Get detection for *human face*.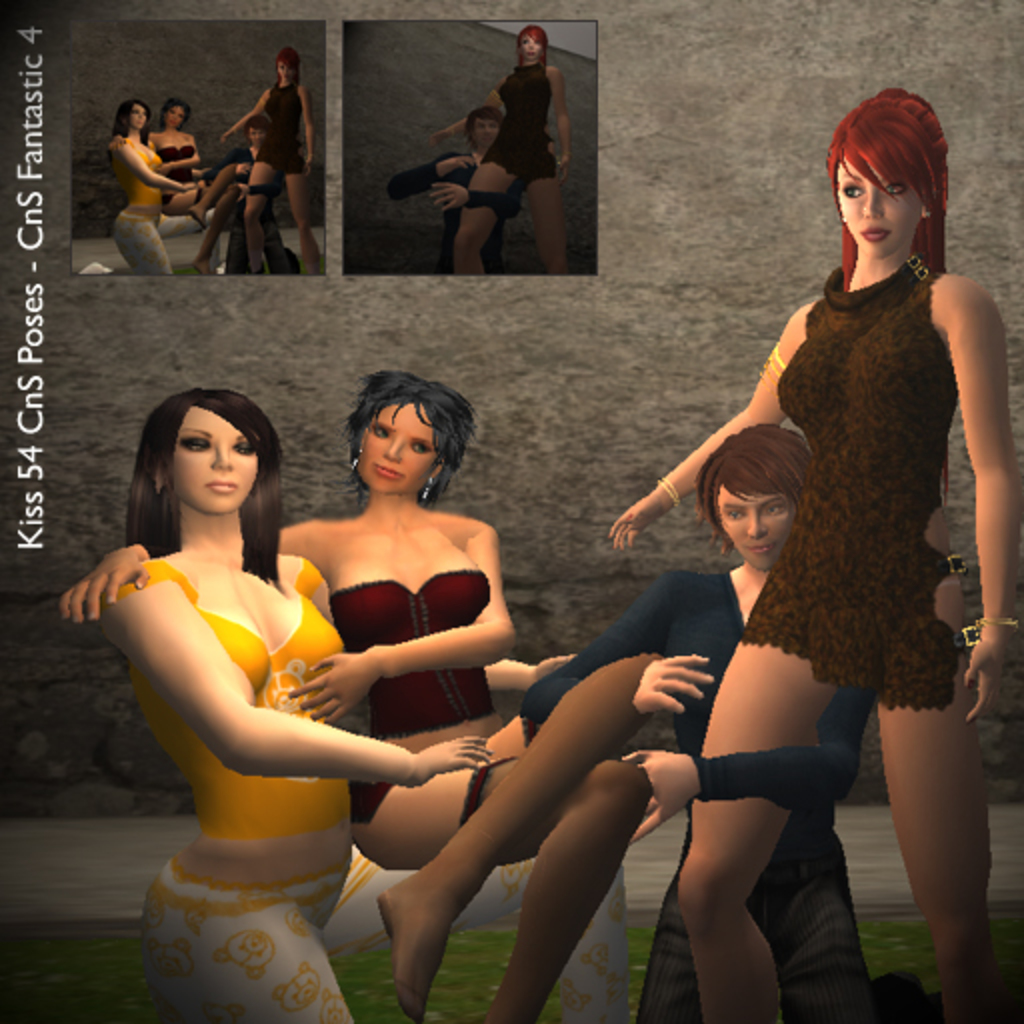
Detection: bbox=[170, 106, 188, 120].
